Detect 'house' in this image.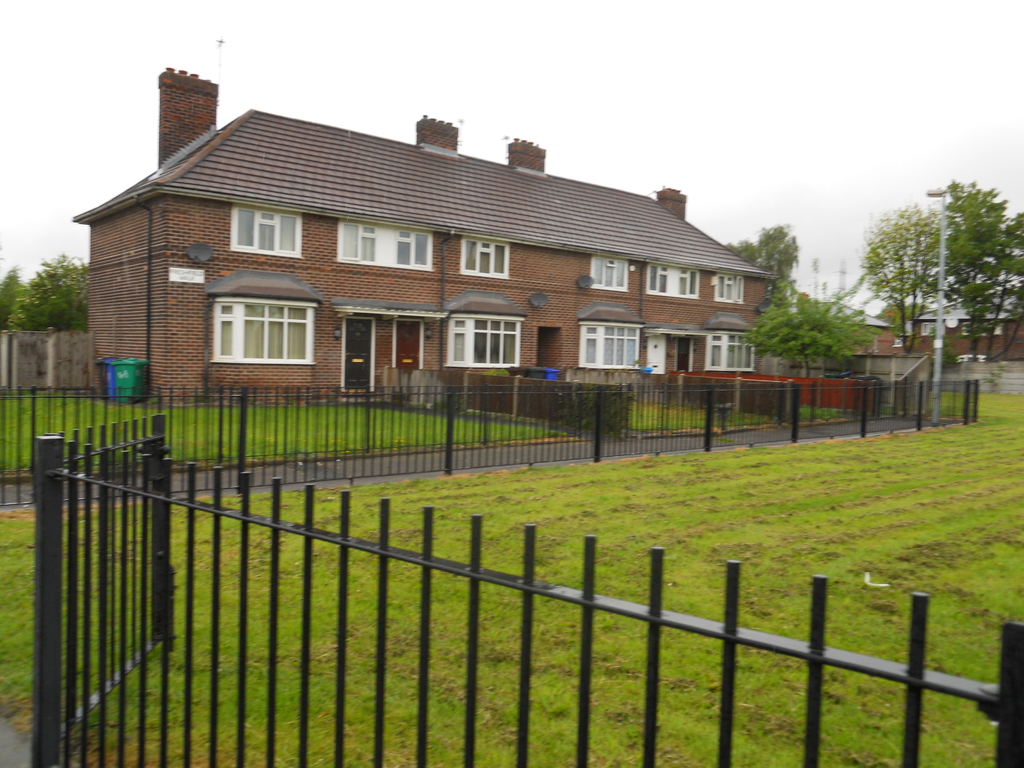
Detection: [x1=75, y1=31, x2=780, y2=413].
